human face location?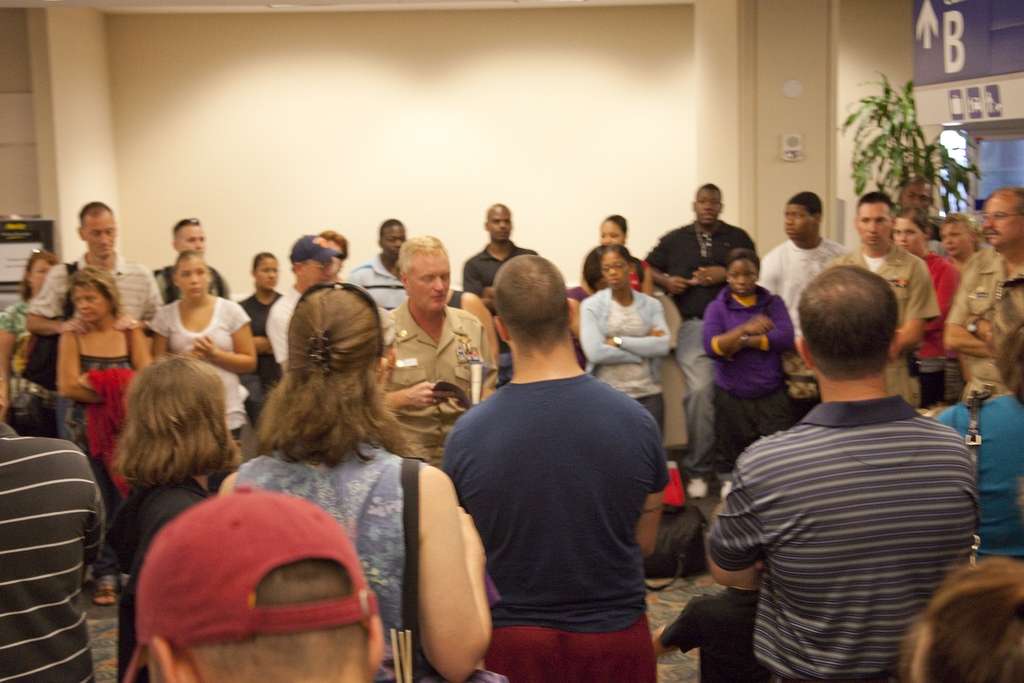
901:179:931:218
